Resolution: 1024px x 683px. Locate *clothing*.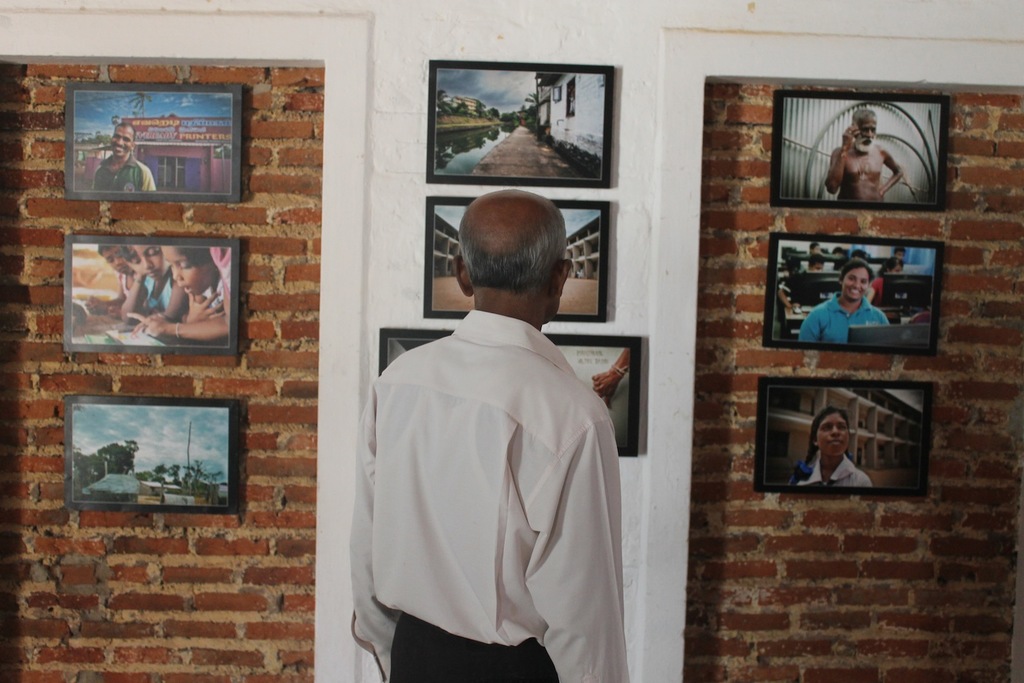
[x1=809, y1=273, x2=916, y2=348].
